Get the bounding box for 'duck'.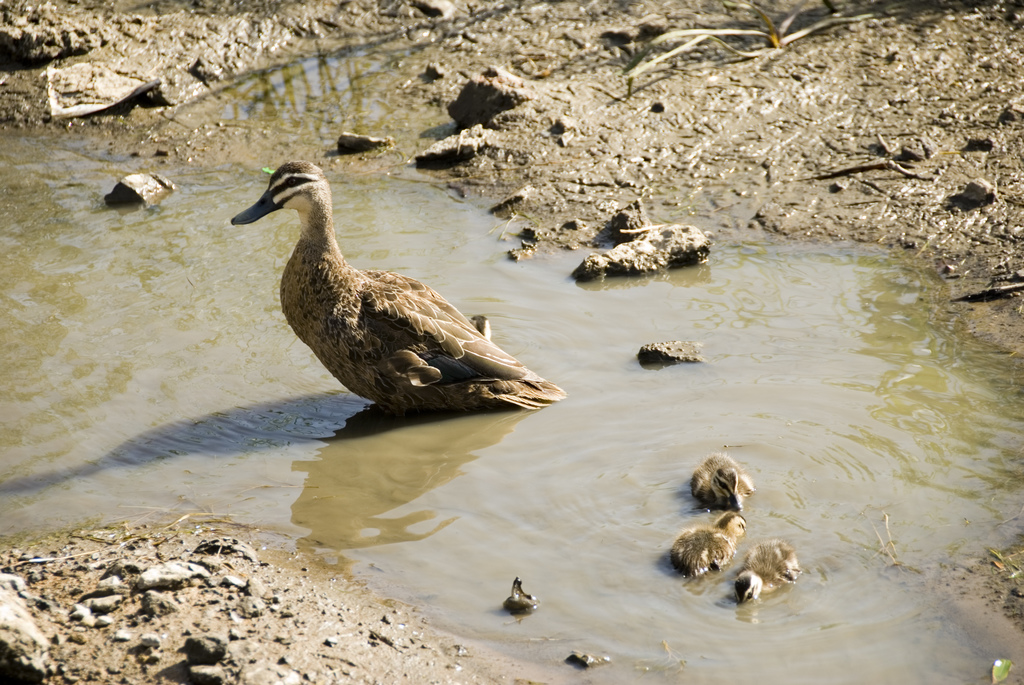
(x1=691, y1=453, x2=752, y2=528).
